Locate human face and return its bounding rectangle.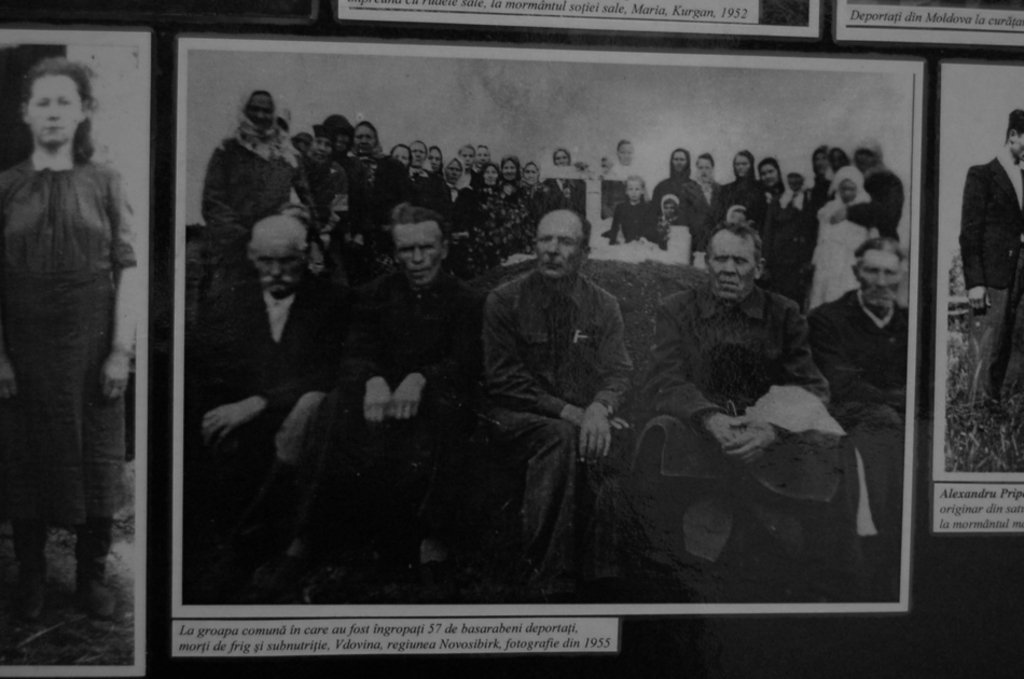
<bbox>661, 198, 679, 220</bbox>.
